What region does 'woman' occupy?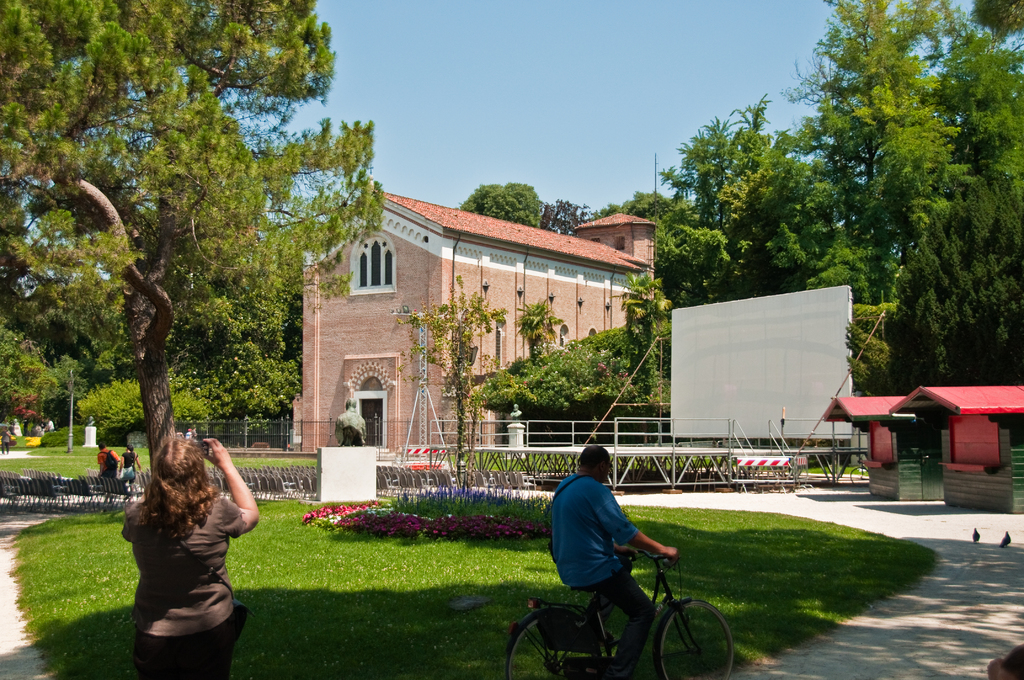
{"left": 113, "top": 432, "right": 259, "bottom": 642}.
